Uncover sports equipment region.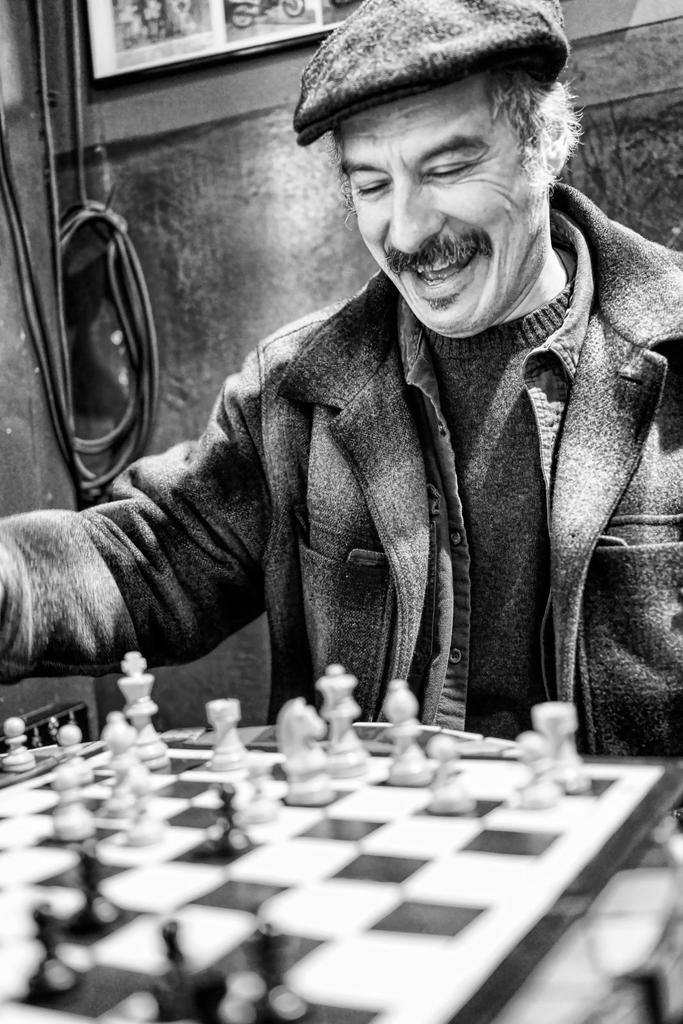
Uncovered: 0/744/682/1023.
